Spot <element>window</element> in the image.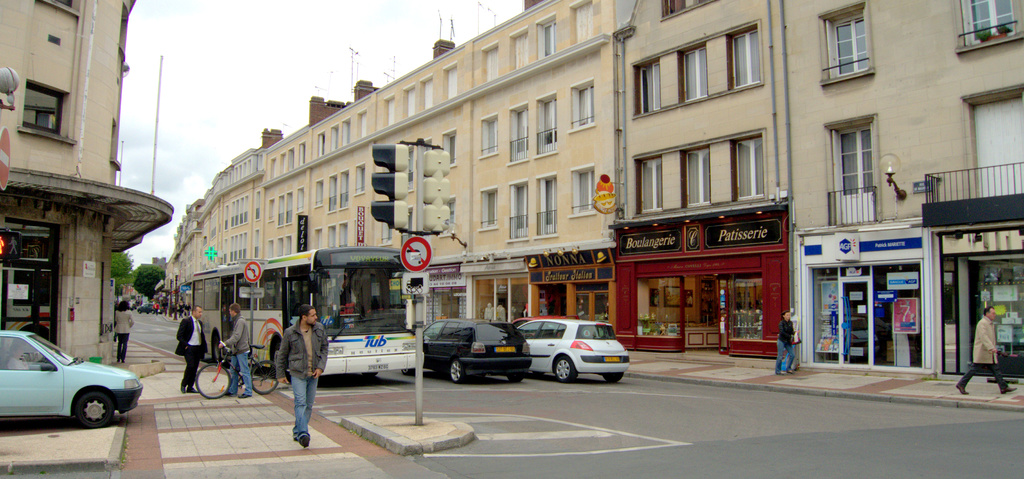
<element>window</element> found at 515/35/527/71.
